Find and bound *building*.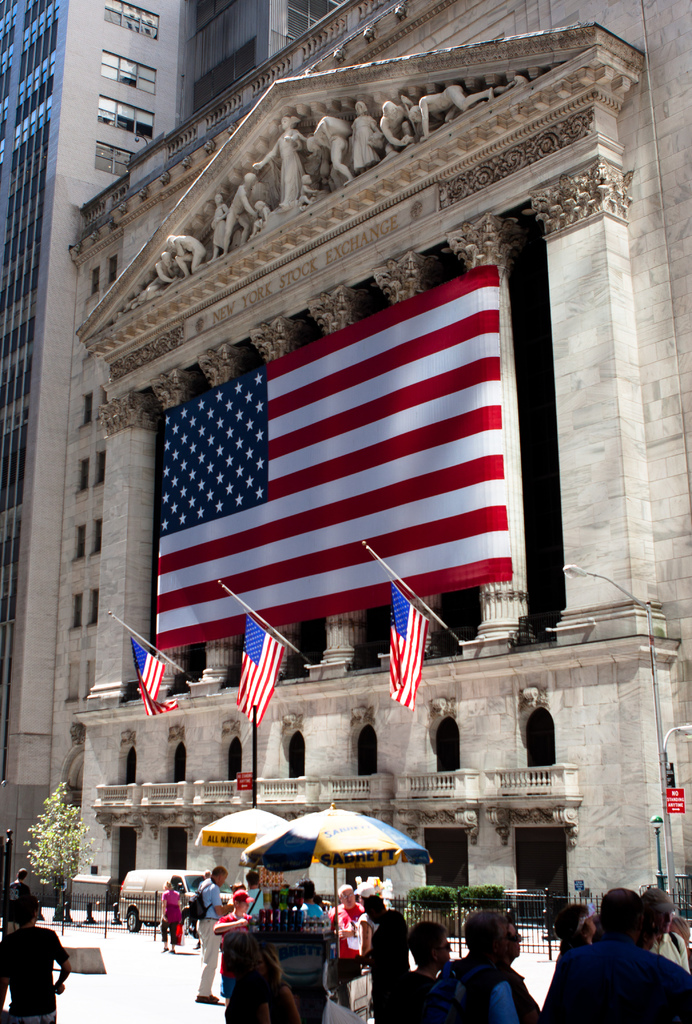
Bound: l=0, t=0, r=691, b=942.
